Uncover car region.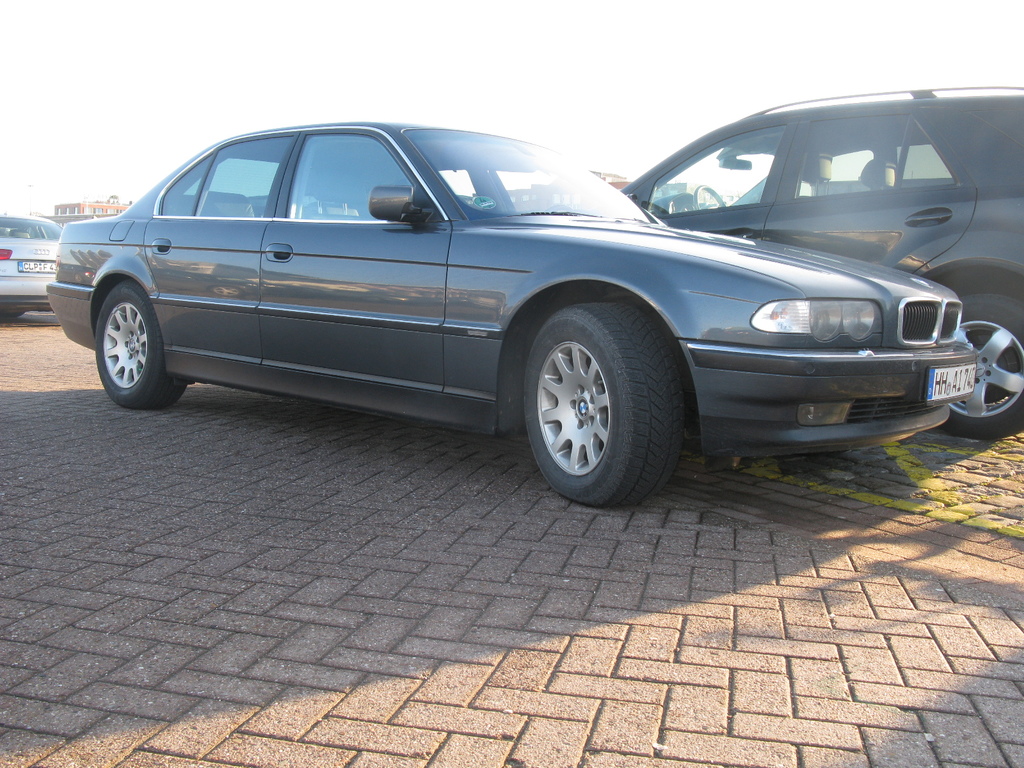
Uncovered: (x1=0, y1=210, x2=59, y2=316).
